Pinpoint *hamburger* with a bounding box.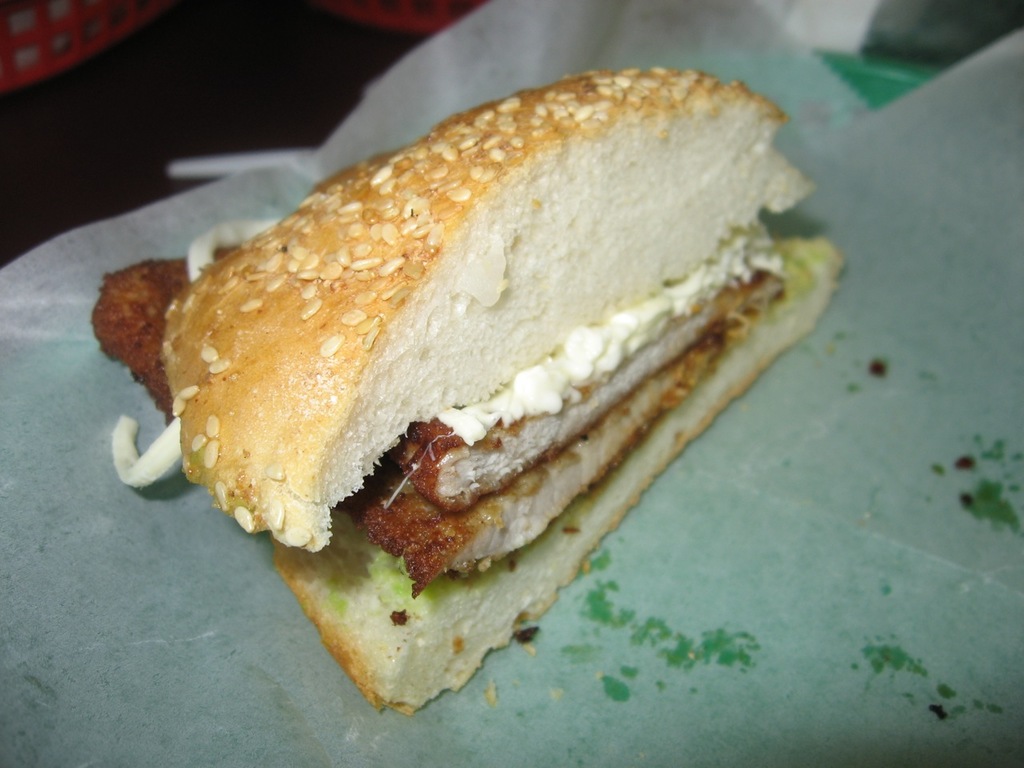
rect(111, 67, 839, 717).
